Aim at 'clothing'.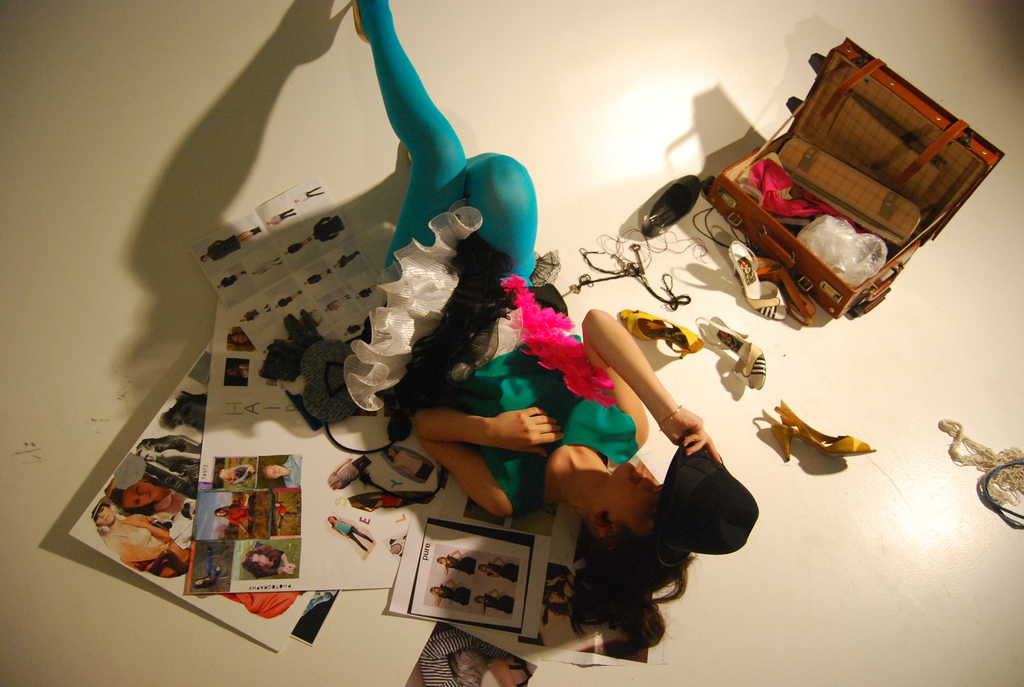
Aimed at <box>456,328,636,517</box>.
